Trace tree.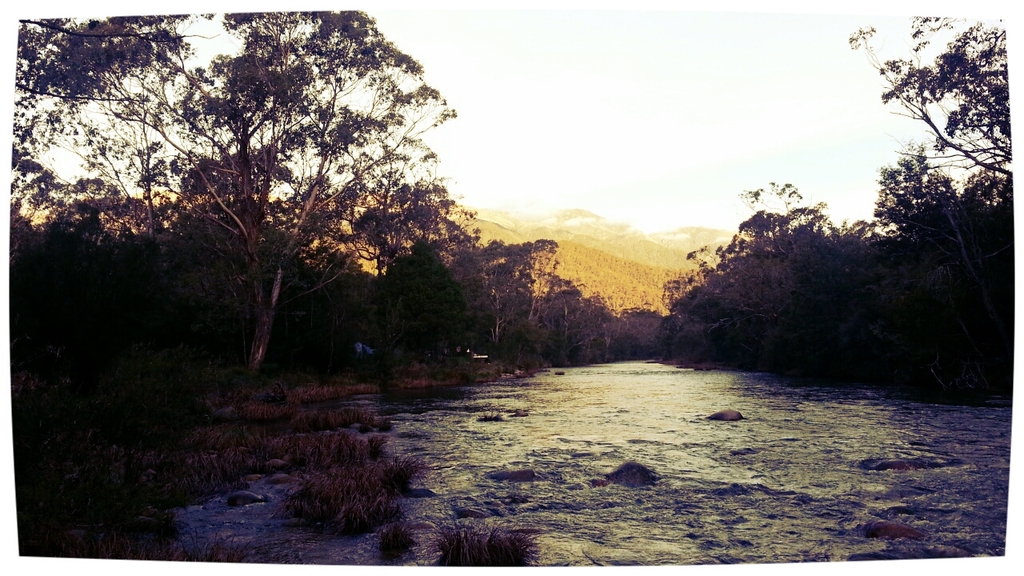
Traced to bbox=(502, 314, 555, 361).
